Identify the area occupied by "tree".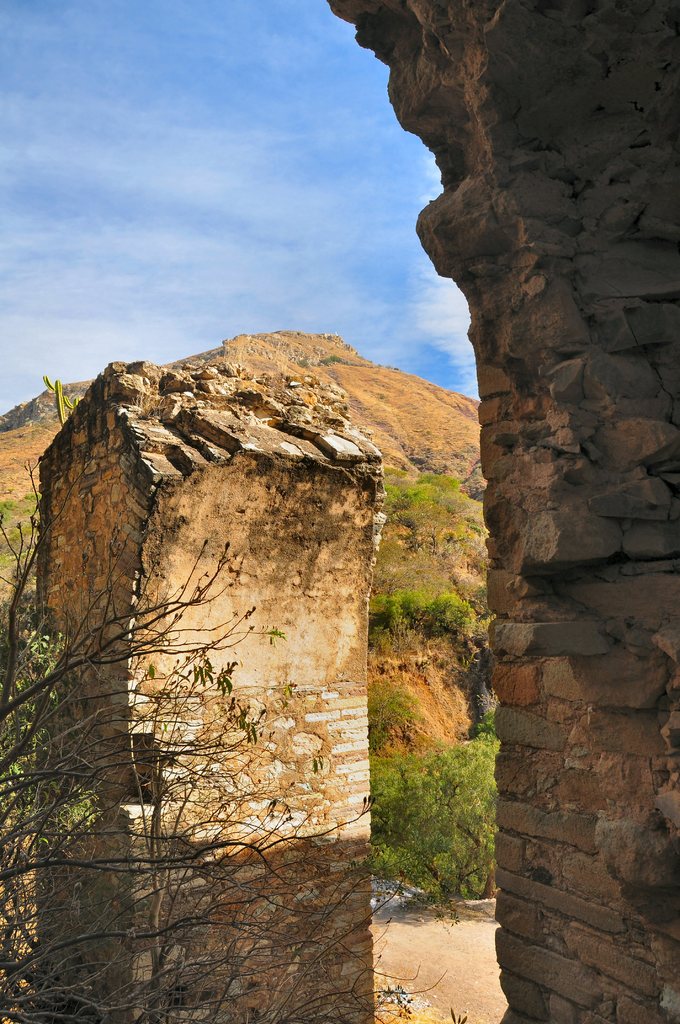
Area: l=362, t=692, r=501, b=928.
